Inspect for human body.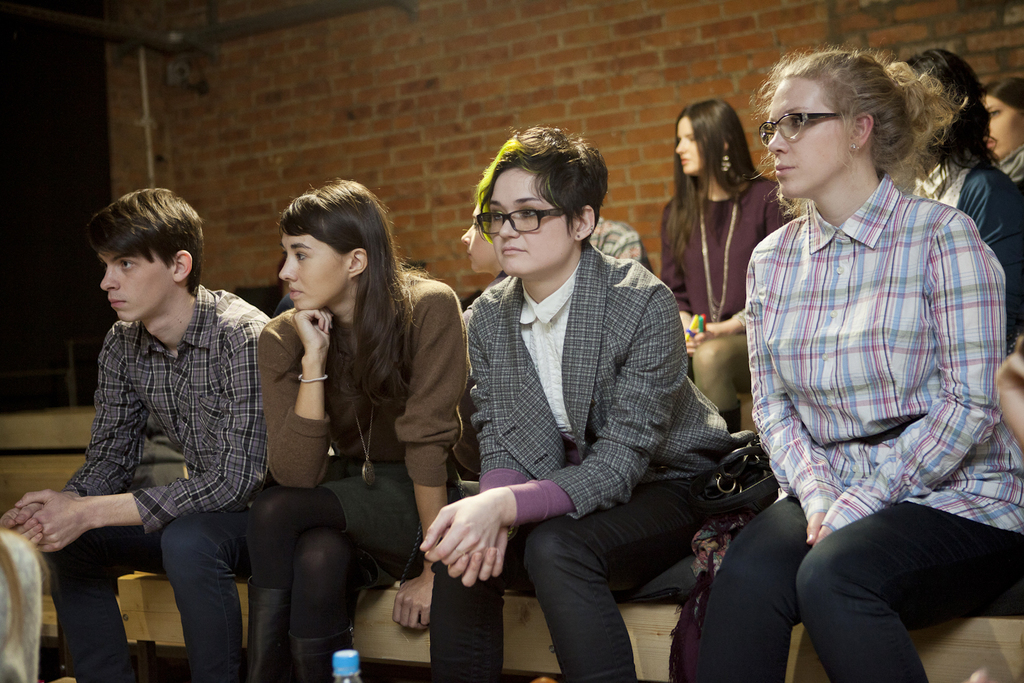
Inspection: bbox(255, 184, 470, 677).
